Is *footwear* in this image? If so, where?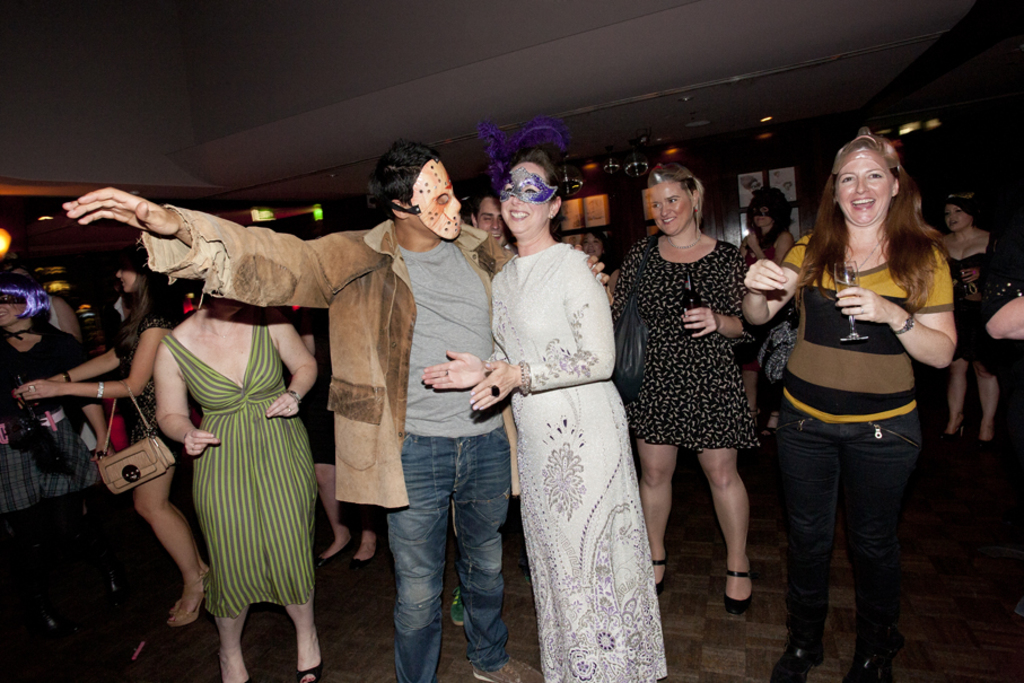
Yes, at {"left": 770, "top": 643, "right": 824, "bottom": 682}.
